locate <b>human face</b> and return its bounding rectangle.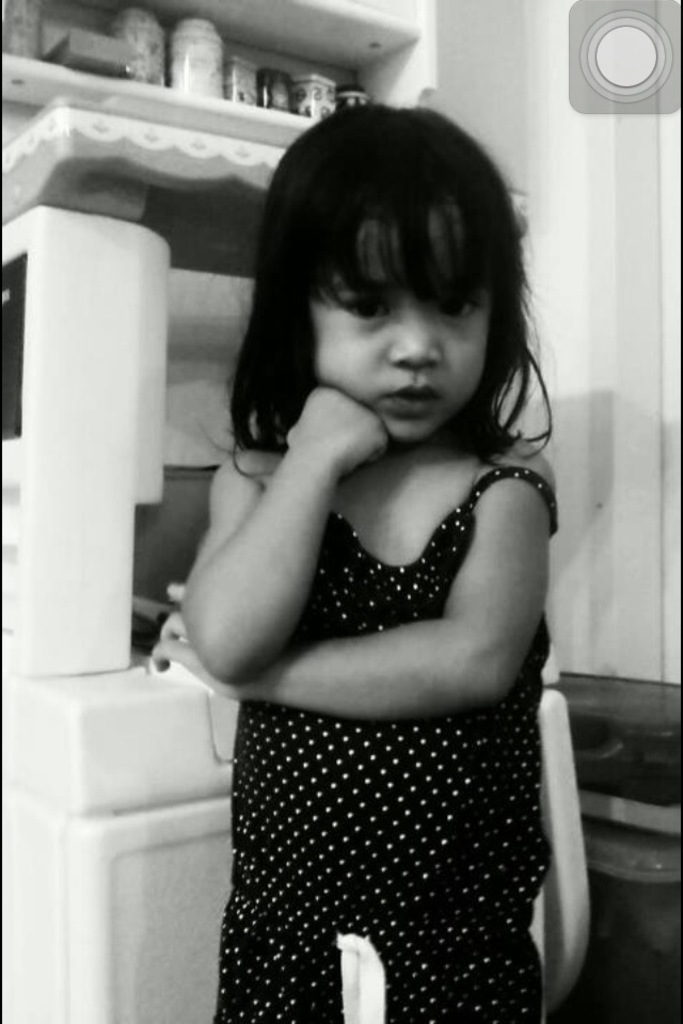
[x1=314, y1=208, x2=492, y2=441].
